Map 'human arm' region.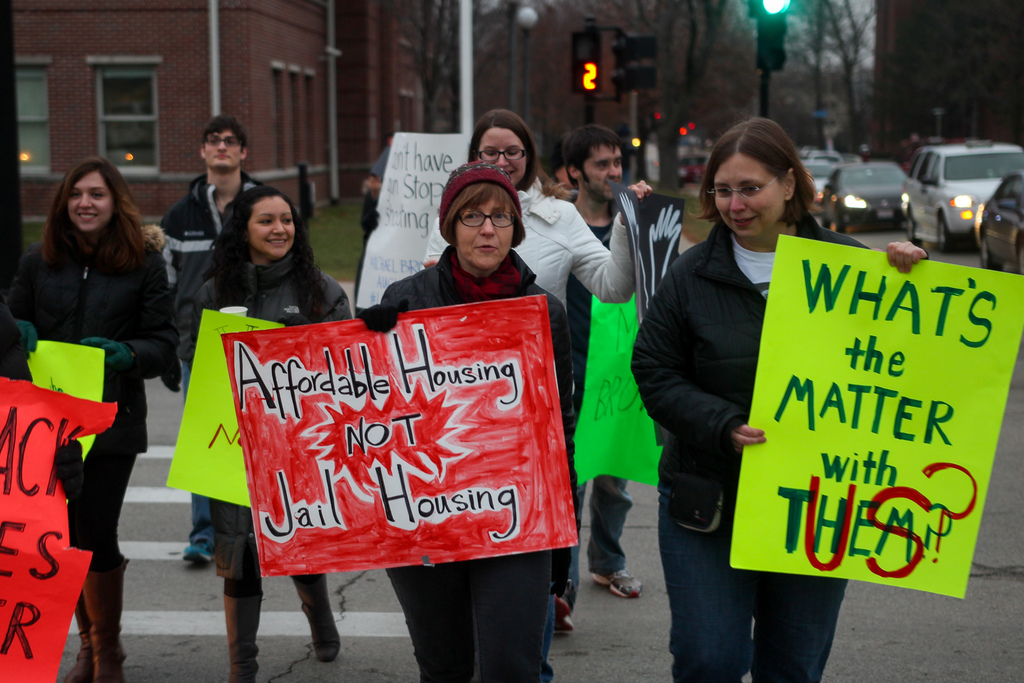
Mapped to BBox(882, 239, 924, 283).
